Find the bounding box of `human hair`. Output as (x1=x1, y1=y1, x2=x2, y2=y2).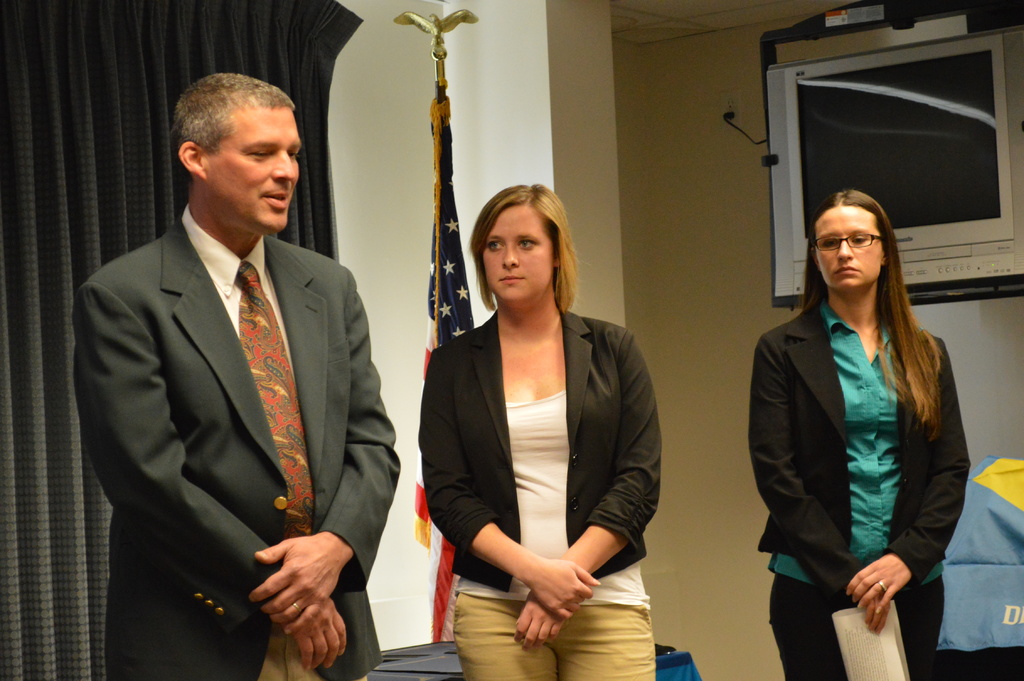
(x1=470, y1=187, x2=579, y2=316).
